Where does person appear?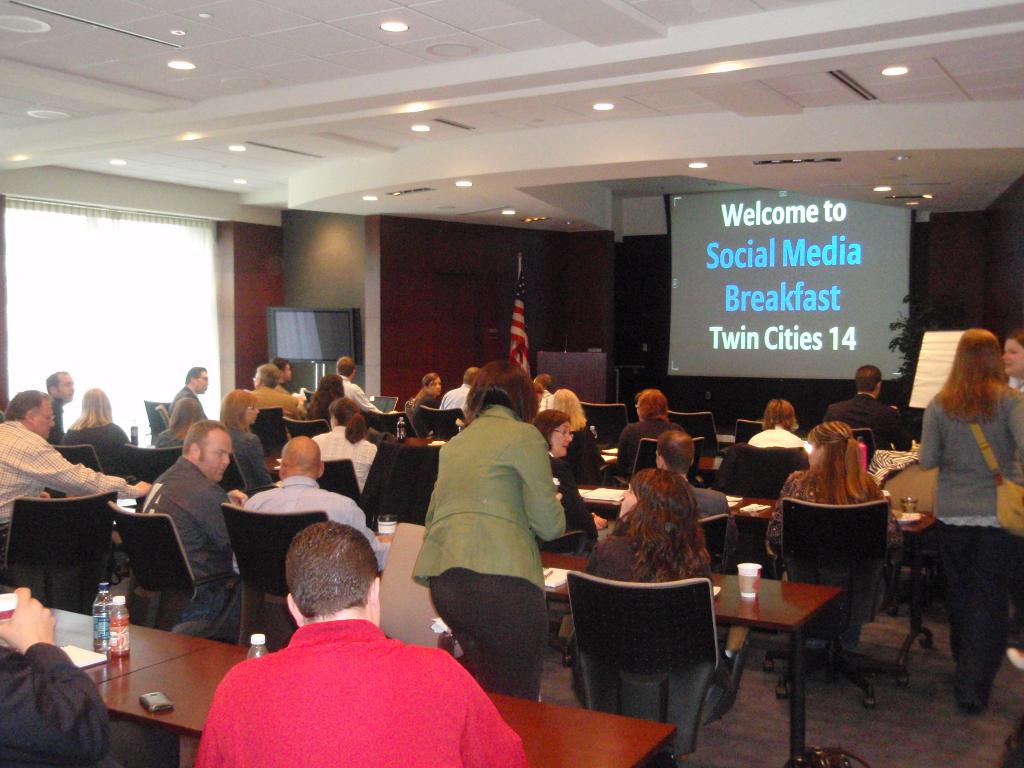
Appears at region(611, 385, 678, 481).
